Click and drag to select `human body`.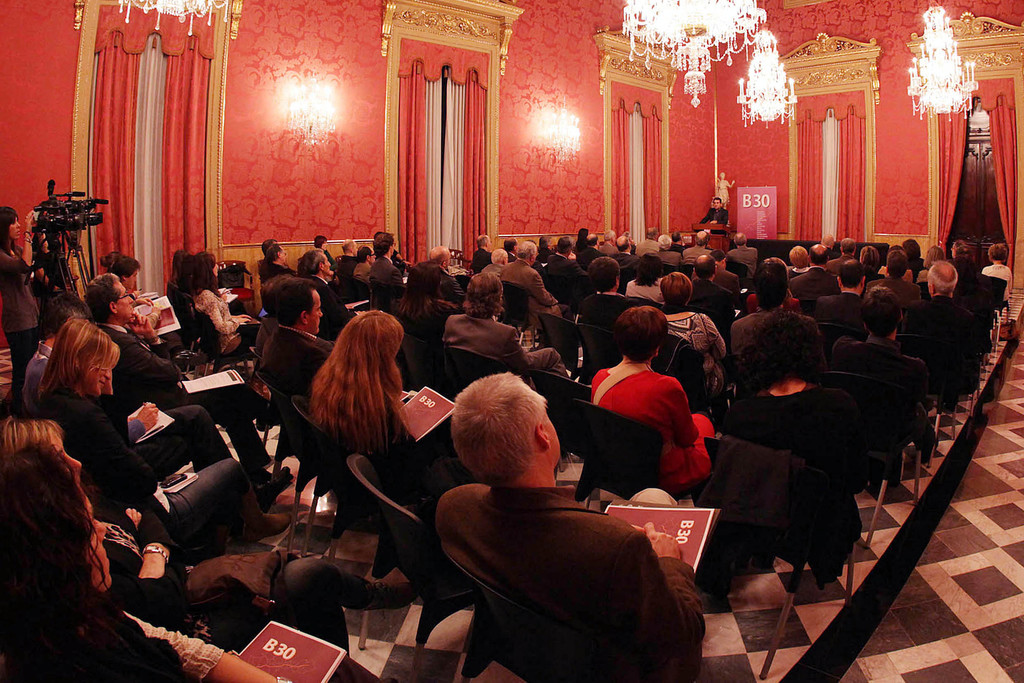
Selection: box=[307, 309, 465, 525].
